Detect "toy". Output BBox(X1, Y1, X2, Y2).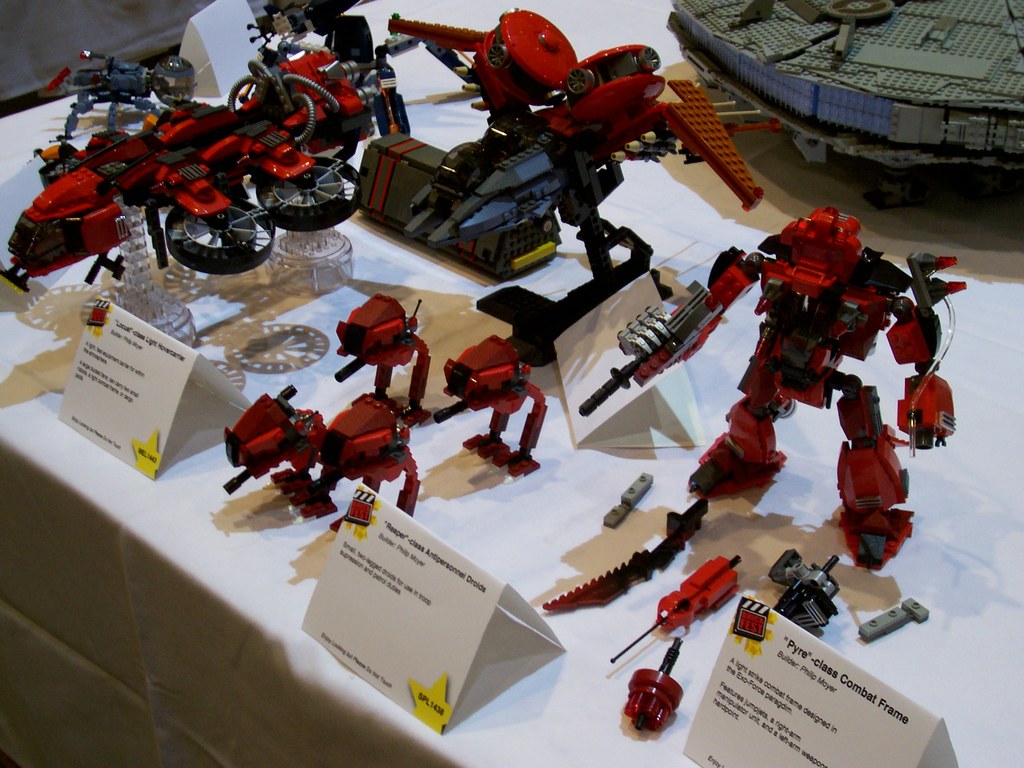
BBox(625, 634, 686, 735).
